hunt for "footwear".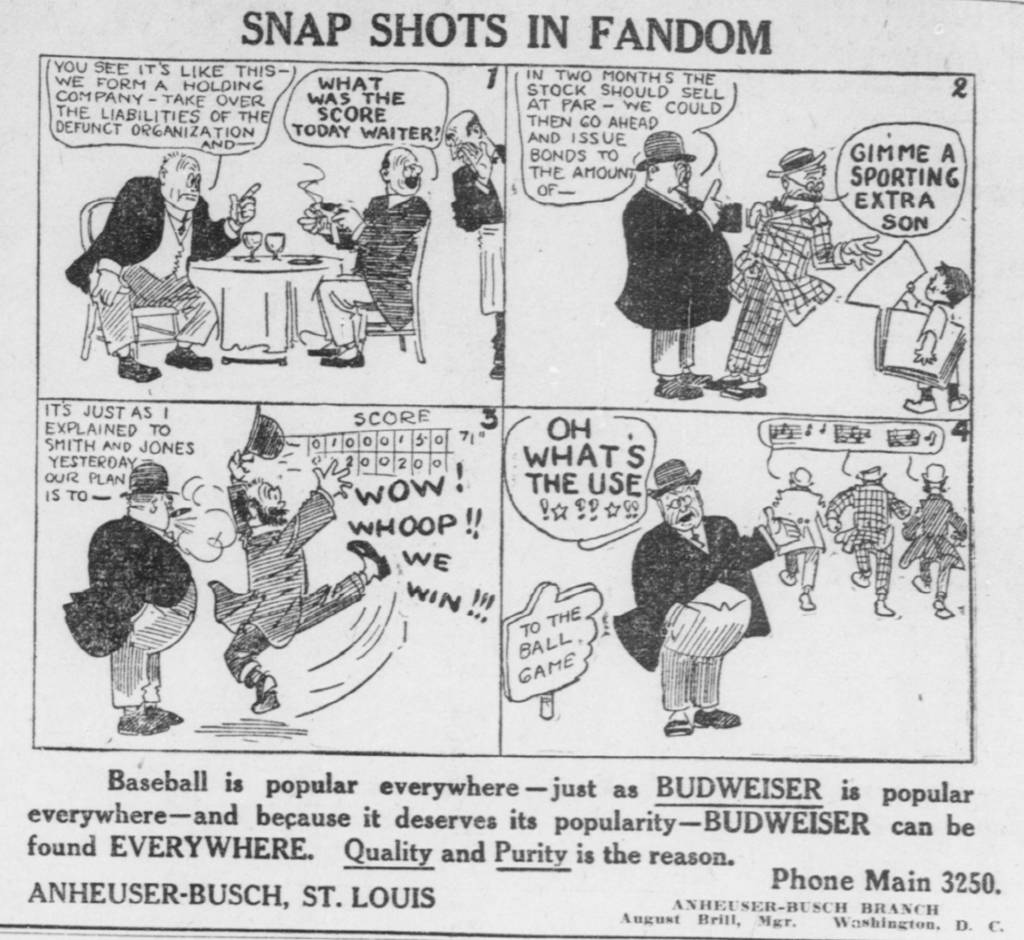
Hunted down at [348, 539, 392, 584].
